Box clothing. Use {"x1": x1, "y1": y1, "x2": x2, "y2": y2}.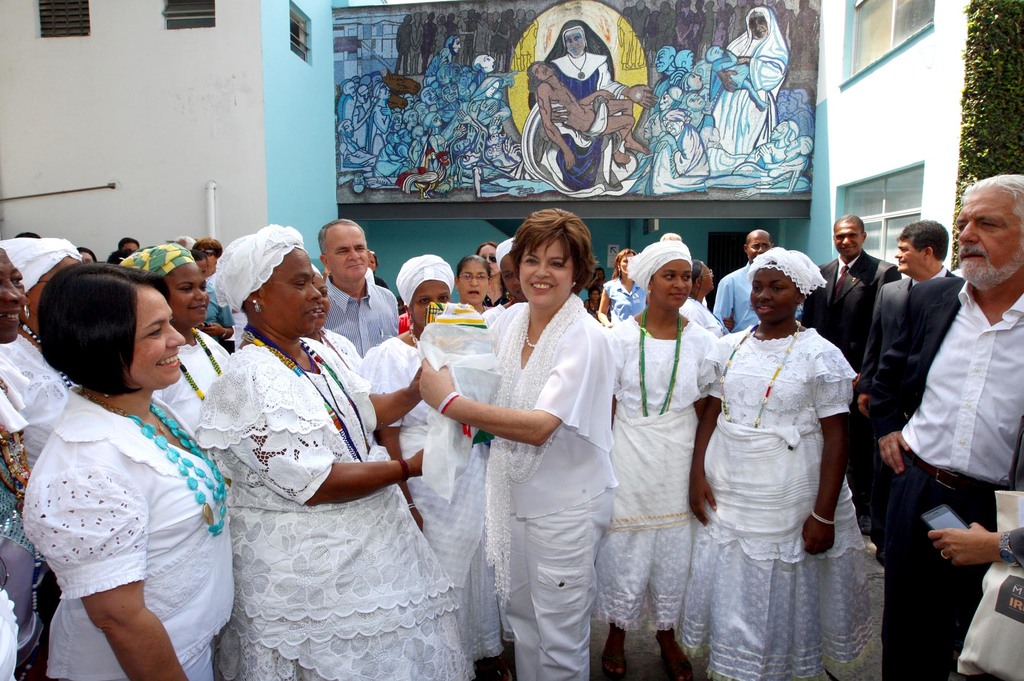
{"x1": 320, "y1": 272, "x2": 401, "y2": 353}.
